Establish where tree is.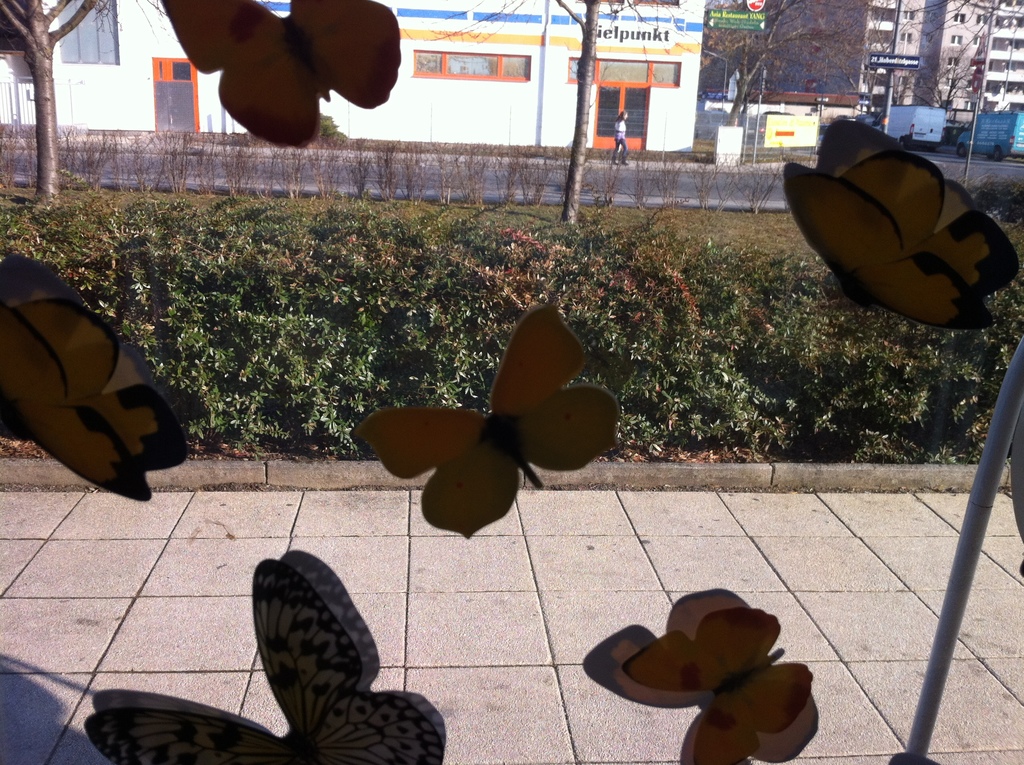
Established at rect(695, 0, 868, 125).
